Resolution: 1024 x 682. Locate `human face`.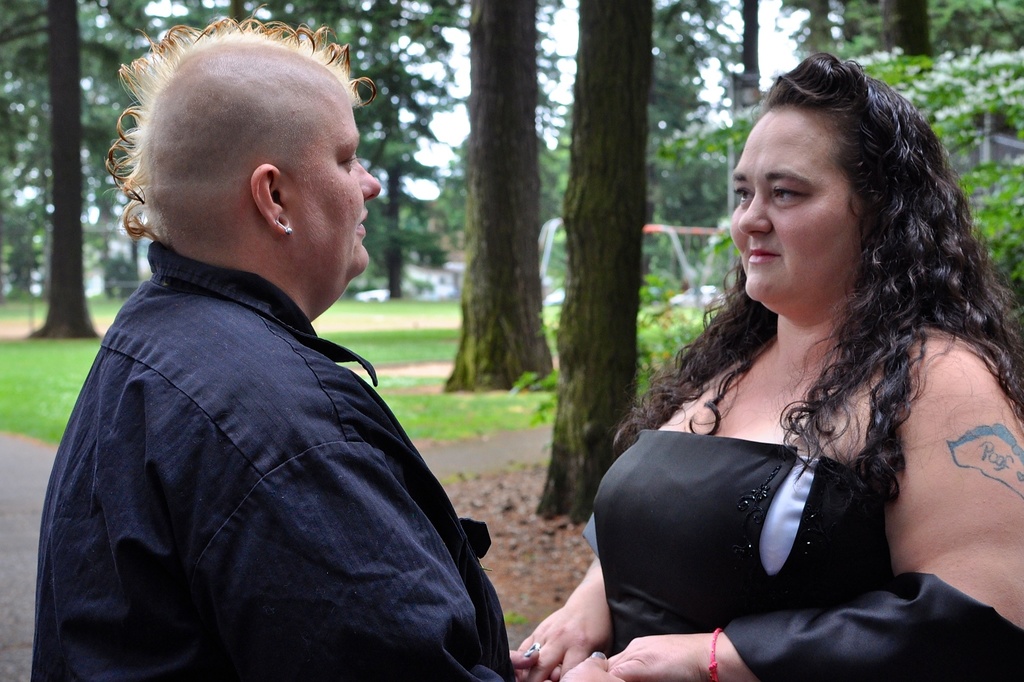
x1=726, y1=107, x2=860, y2=304.
